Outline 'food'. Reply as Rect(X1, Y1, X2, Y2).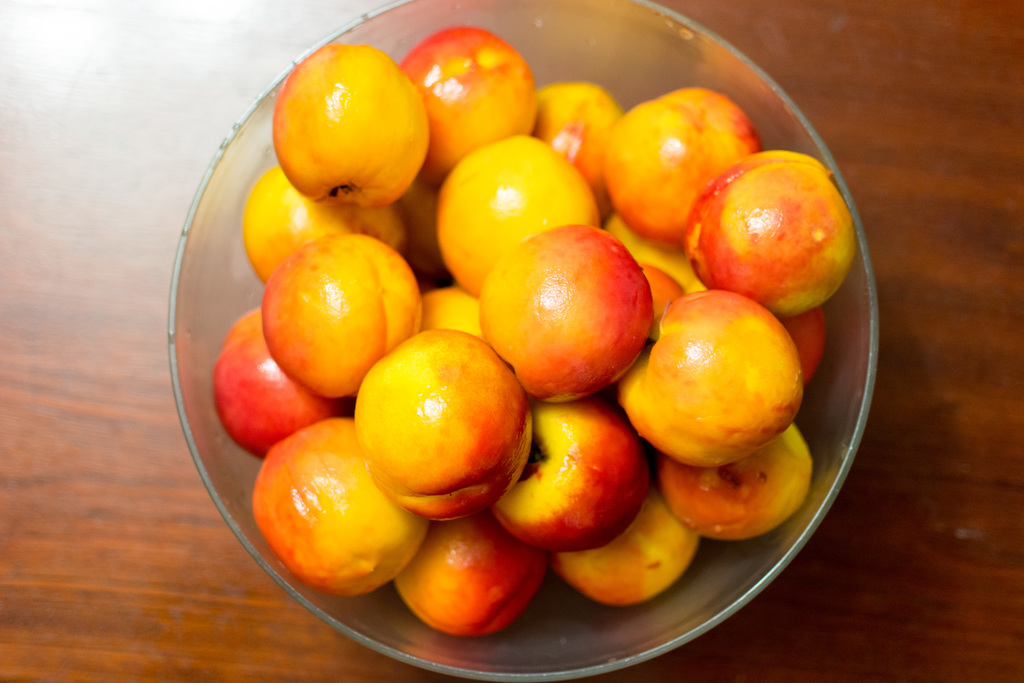
Rect(268, 39, 429, 210).
